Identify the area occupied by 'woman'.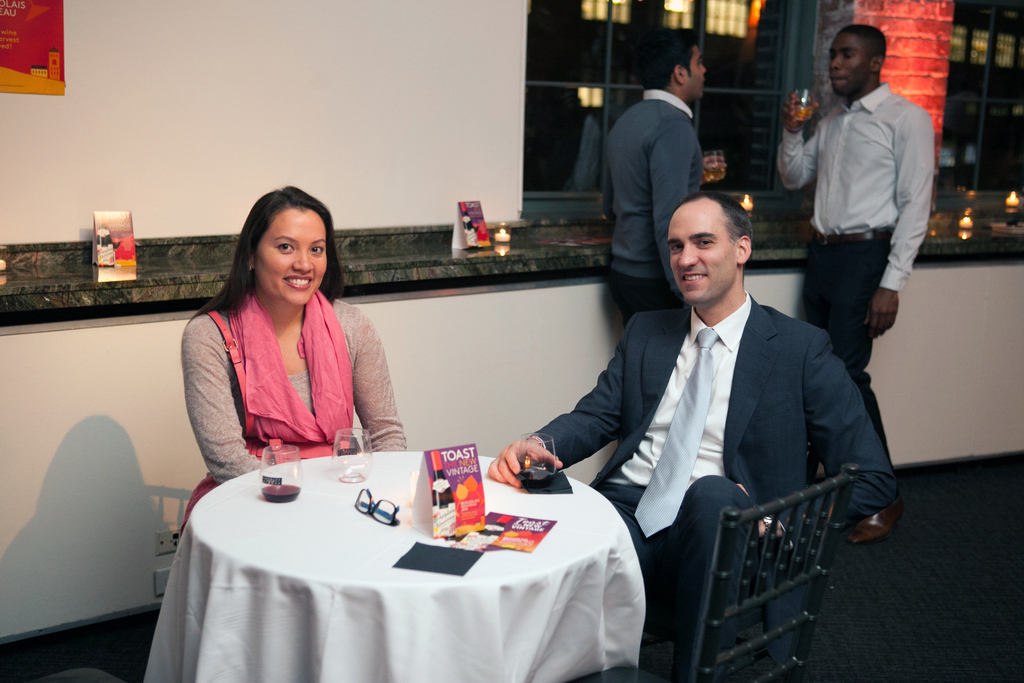
Area: detection(170, 188, 397, 497).
